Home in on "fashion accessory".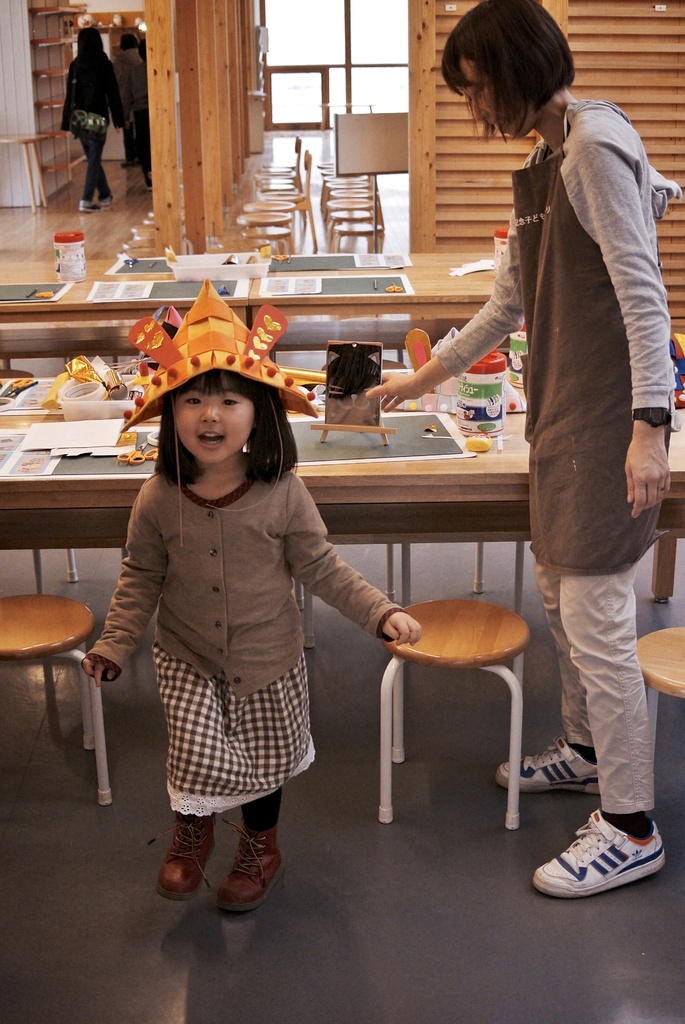
Homed in at bbox=(629, 405, 672, 429).
